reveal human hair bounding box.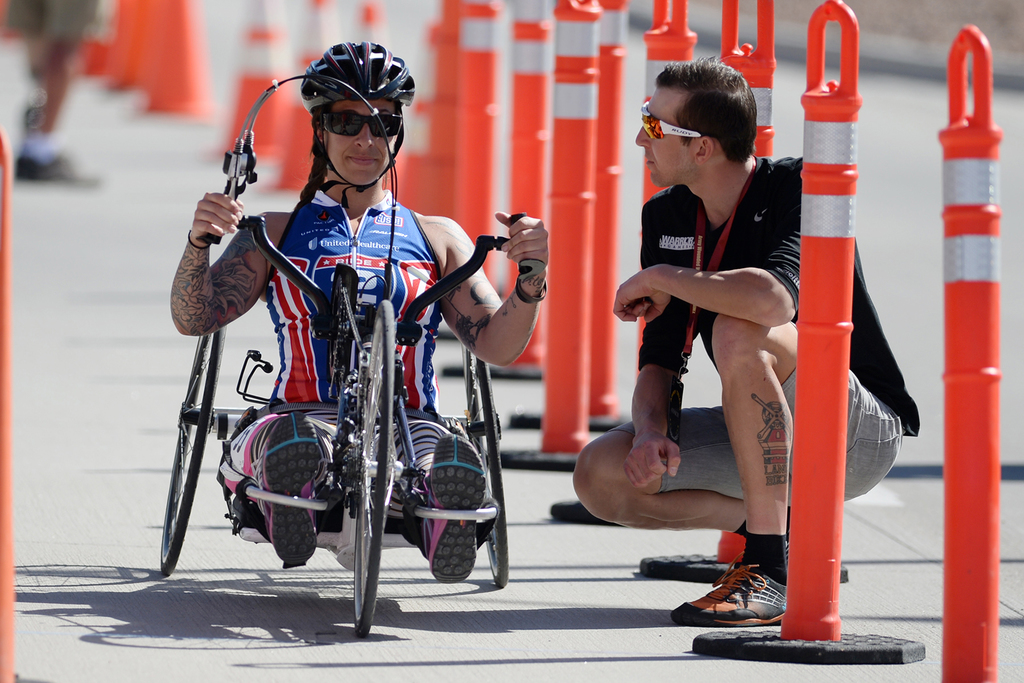
Revealed: detection(295, 104, 329, 205).
